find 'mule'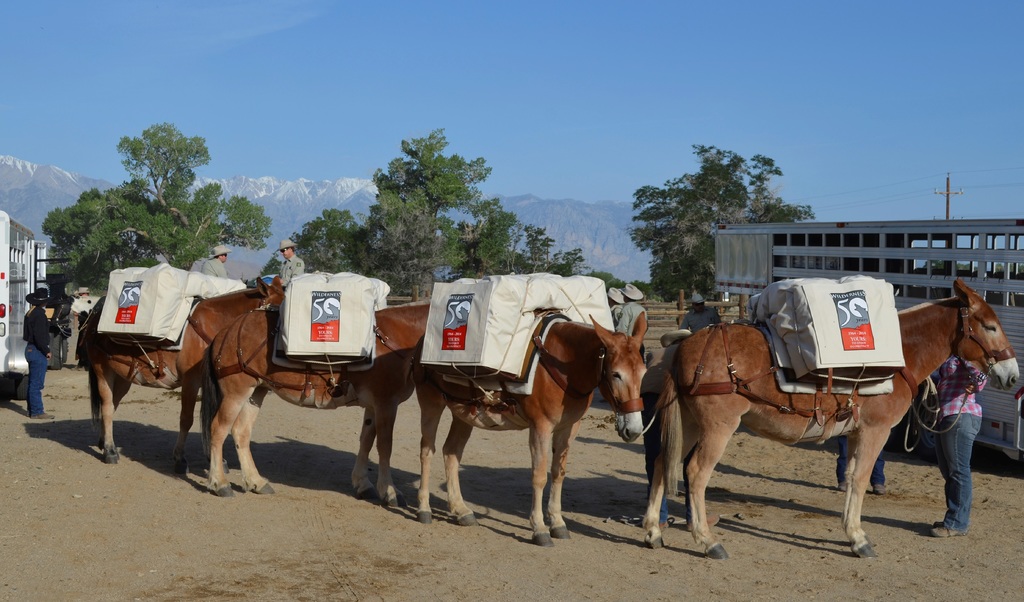
Rect(85, 272, 289, 464)
